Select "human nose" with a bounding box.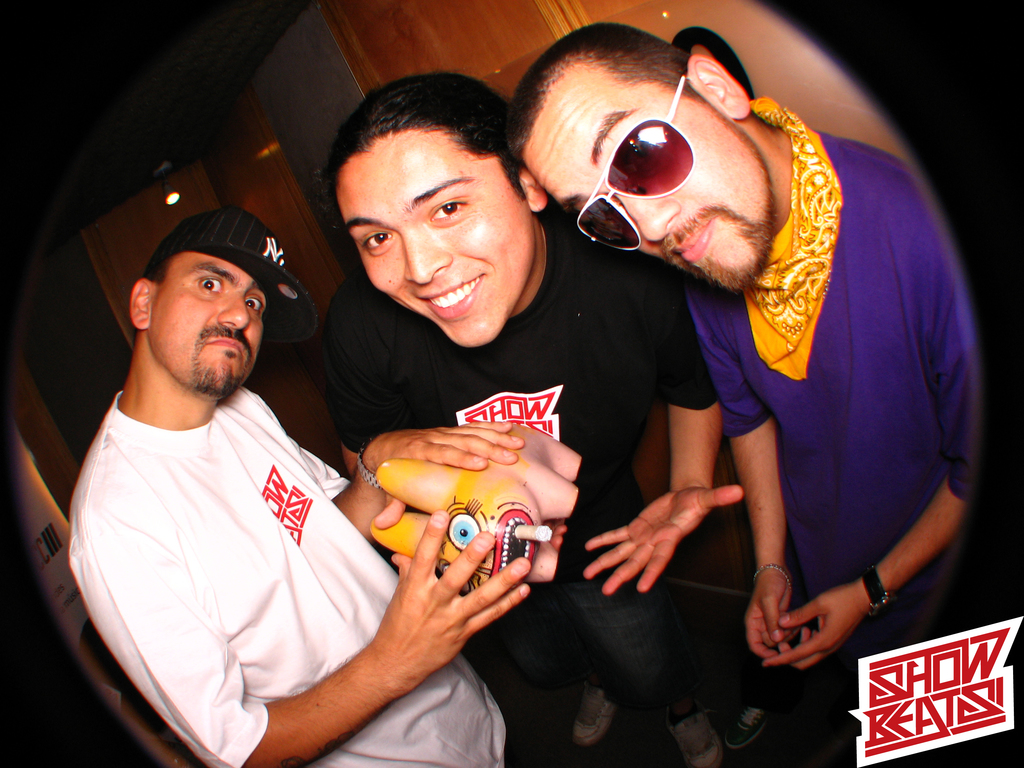
box(216, 294, 251, 331).
